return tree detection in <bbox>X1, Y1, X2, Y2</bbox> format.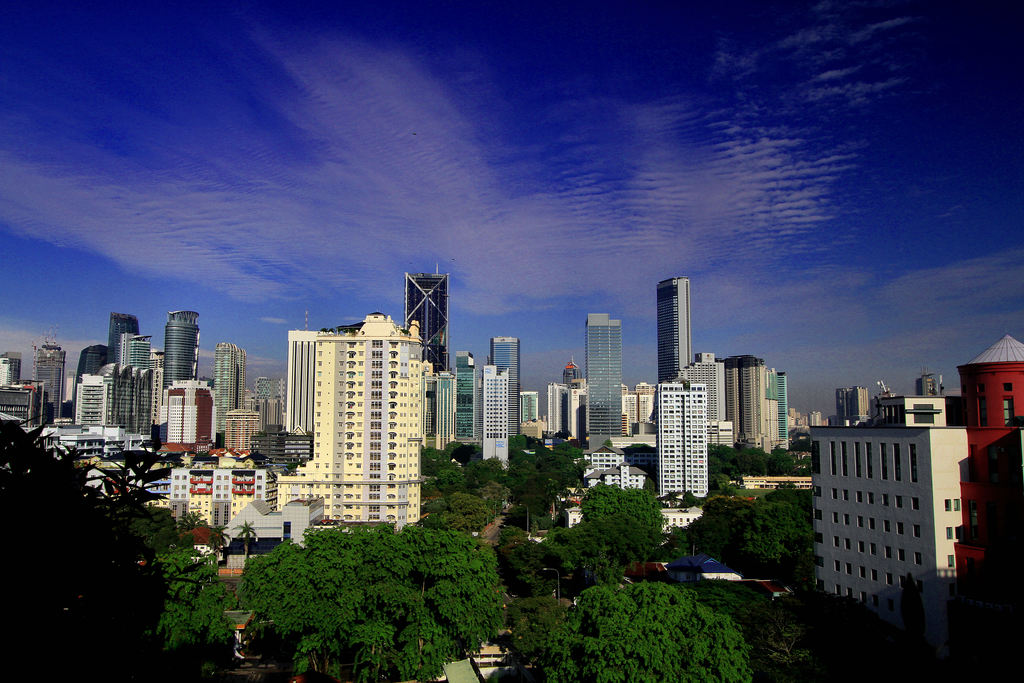
<bbox>481, 432, 588, 531</bbox>.
